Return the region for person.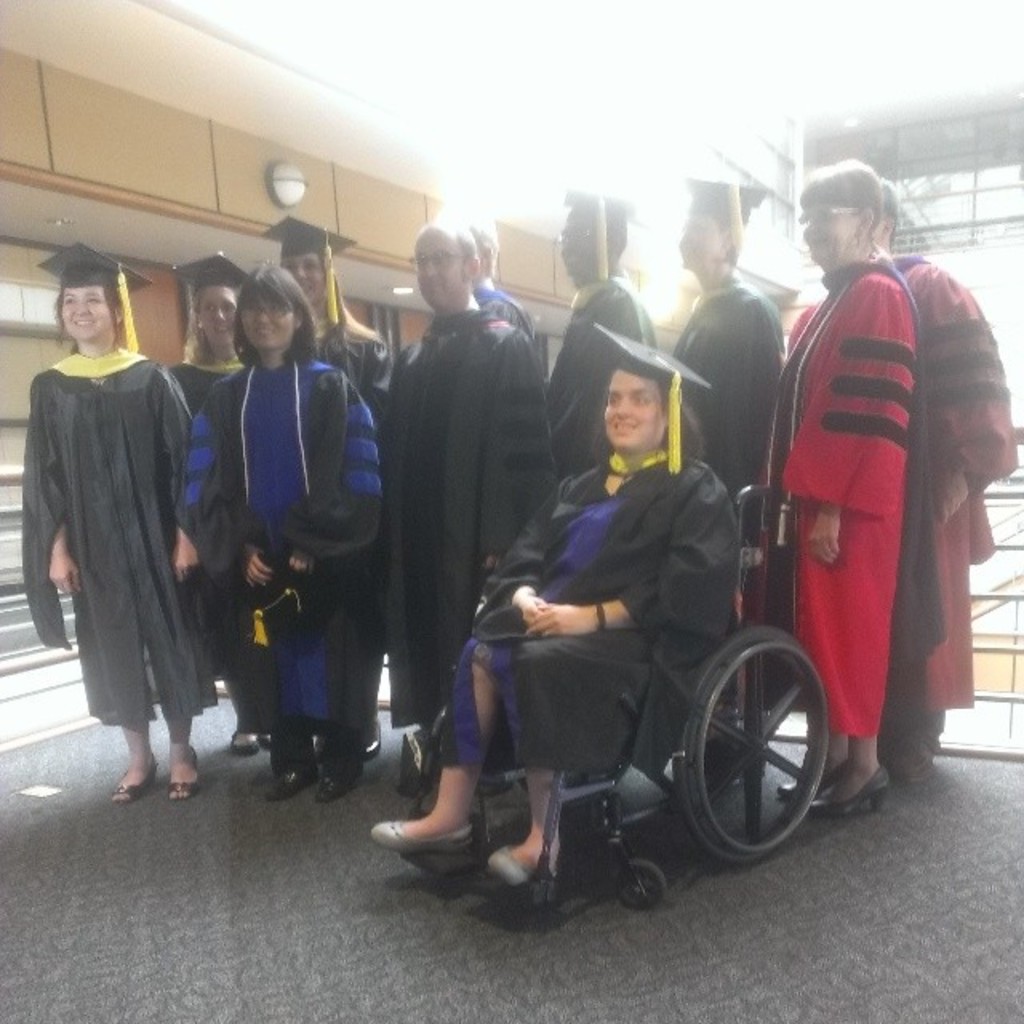
{"left": 381, "top": 224, "right": 562, "bottom": 766}.
